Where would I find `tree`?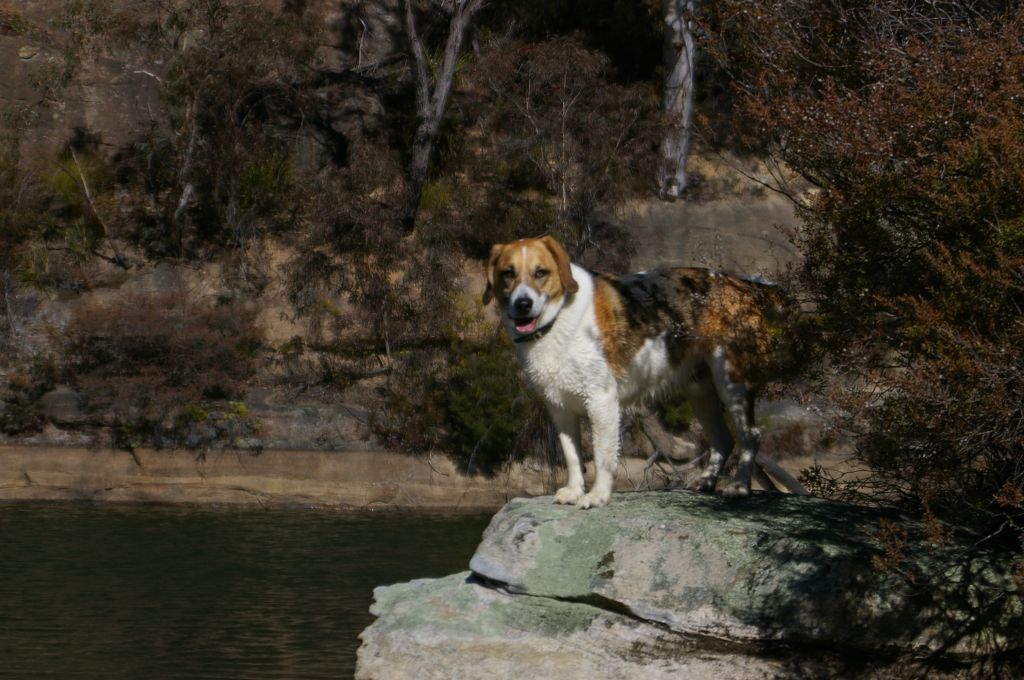
At region(706, 5, 1023, 671).
